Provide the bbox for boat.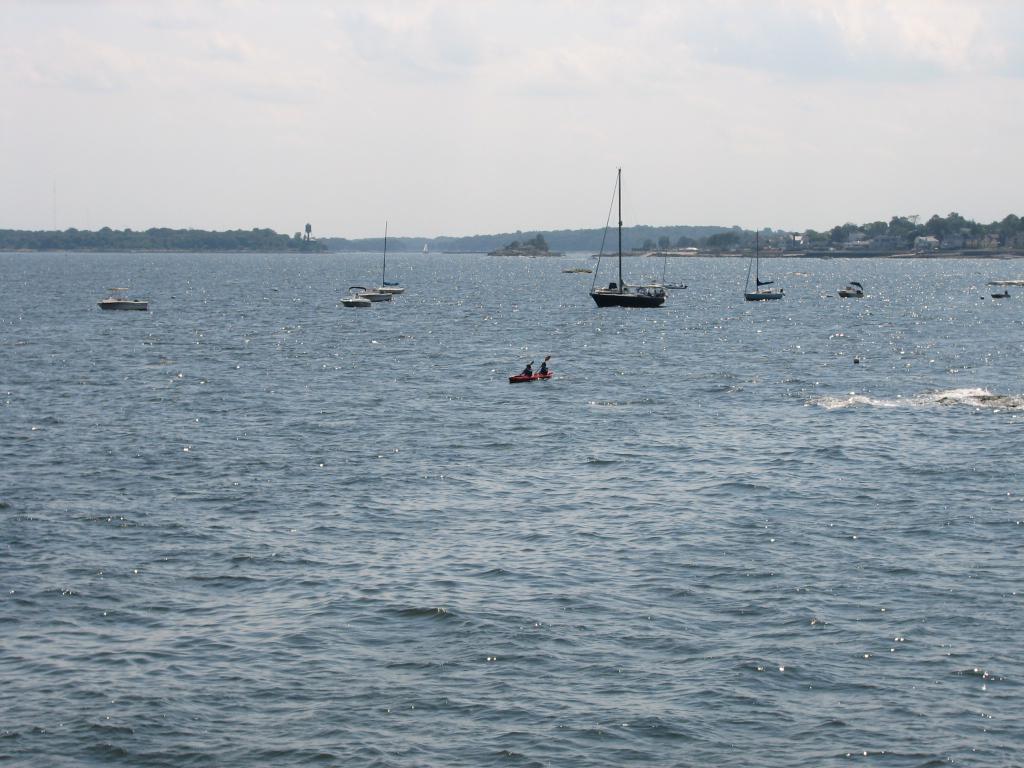
bbox=(504, 371, 556, 385).
